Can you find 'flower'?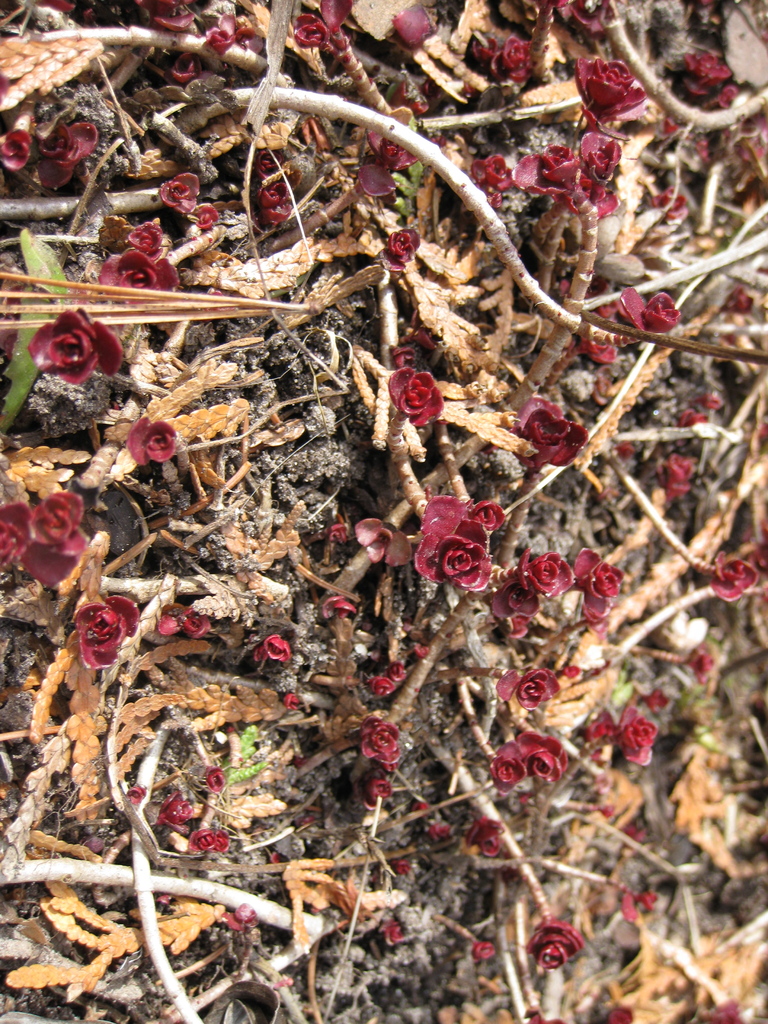
Yes, bounding box: l=609, t=1005, r=632, b=1023.
